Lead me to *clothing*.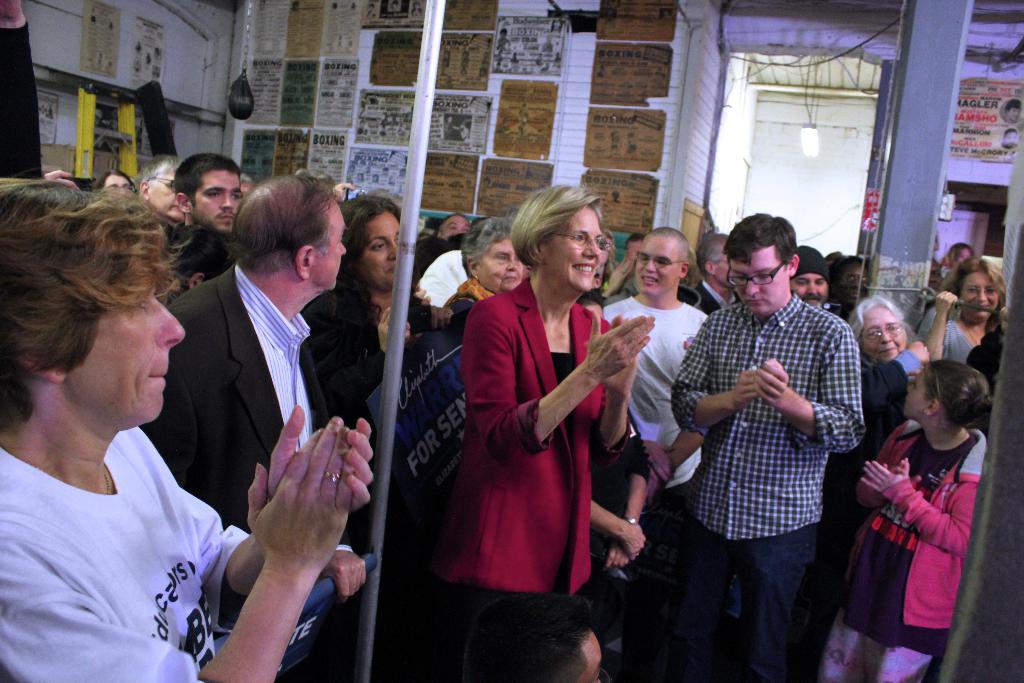
Lead to [left=0, top=424, right=254, bottom=682].
